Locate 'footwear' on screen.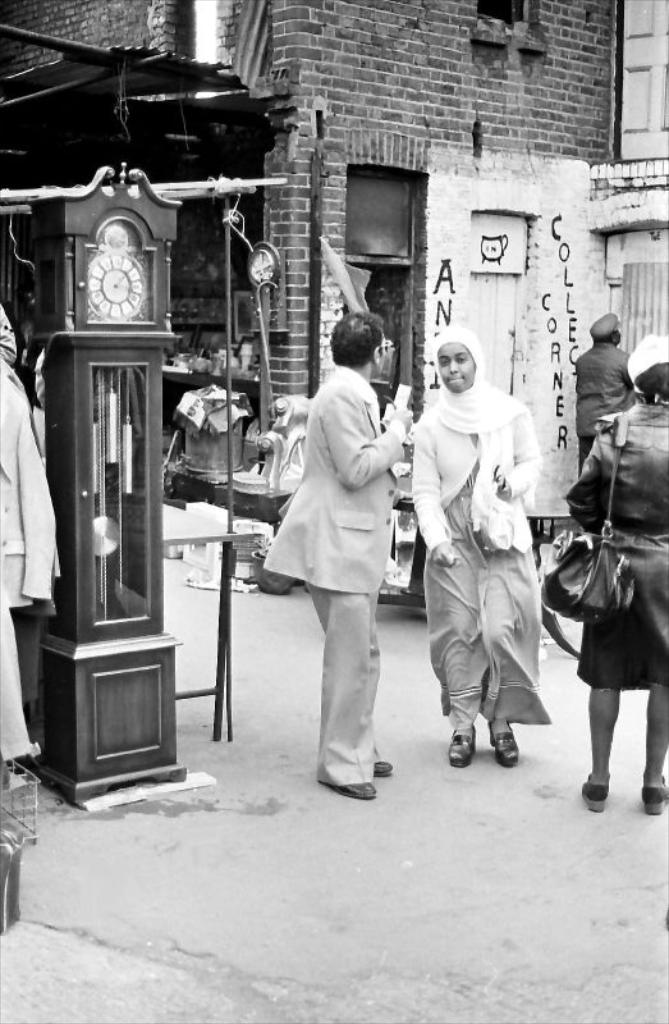
On screen at [left=637, top=776, right=668, bottom=817].
